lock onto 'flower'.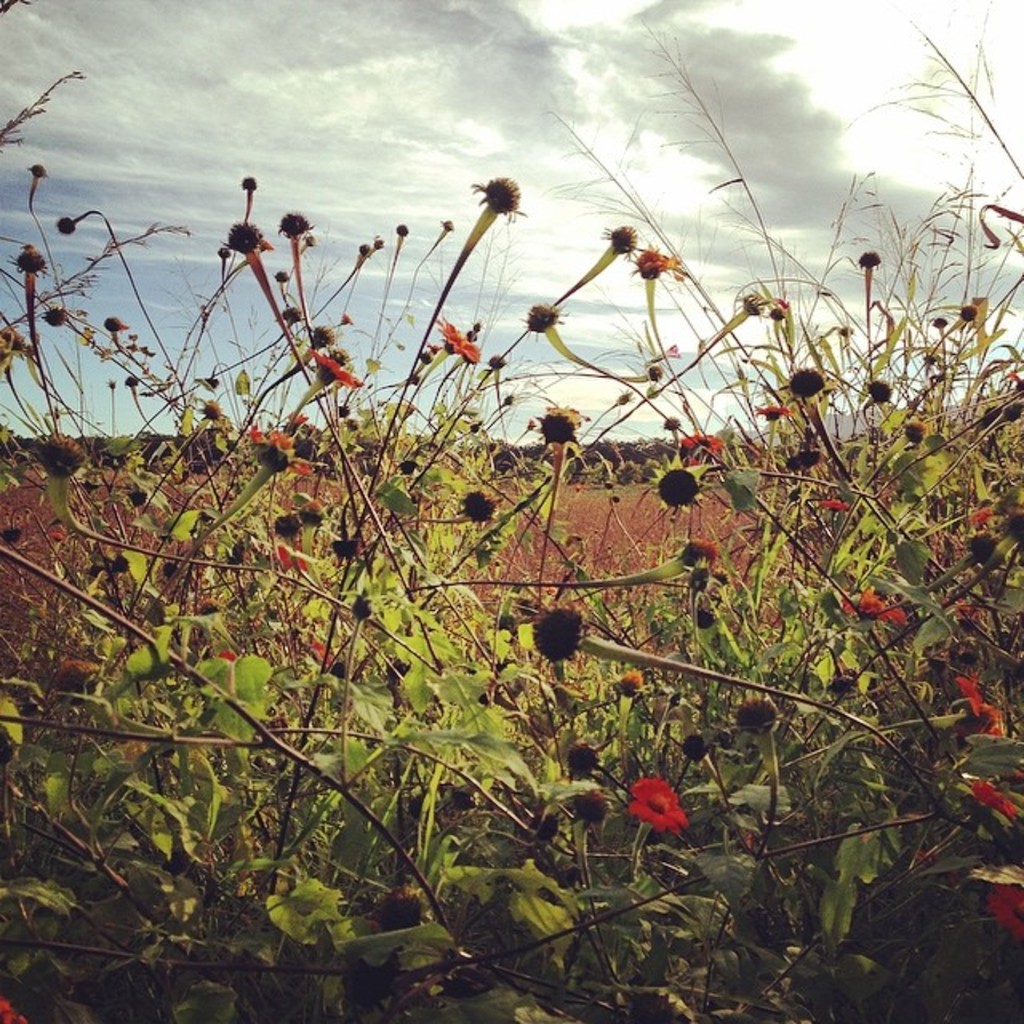
Locked: x1=598, y1=222, x2=637, y2=266.
